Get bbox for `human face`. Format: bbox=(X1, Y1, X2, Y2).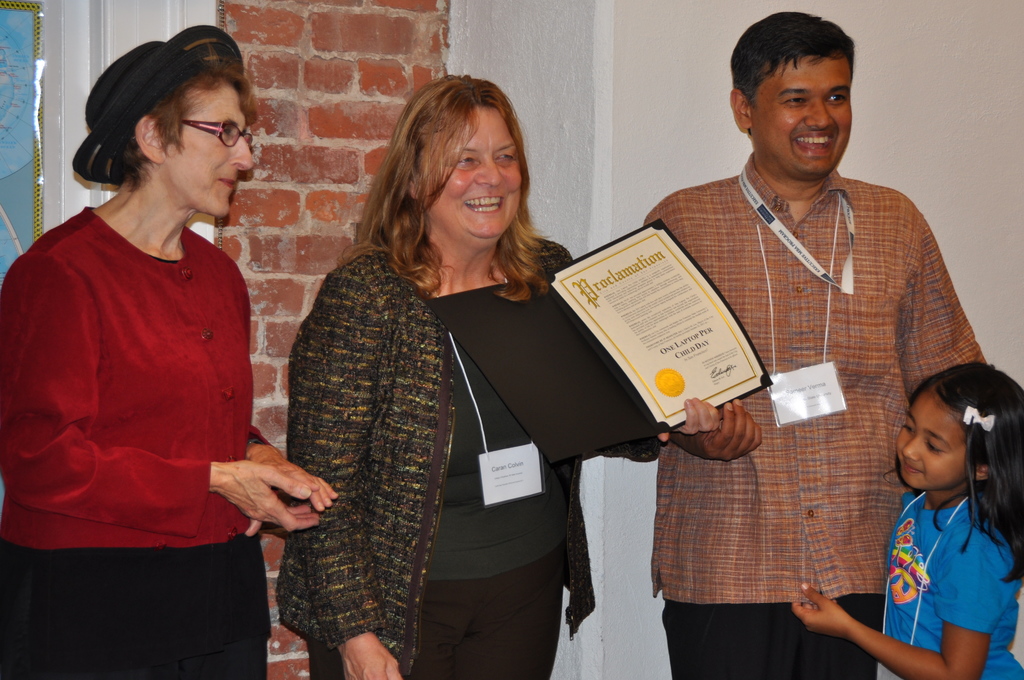
bbox=(746, 54, 855, 179).
